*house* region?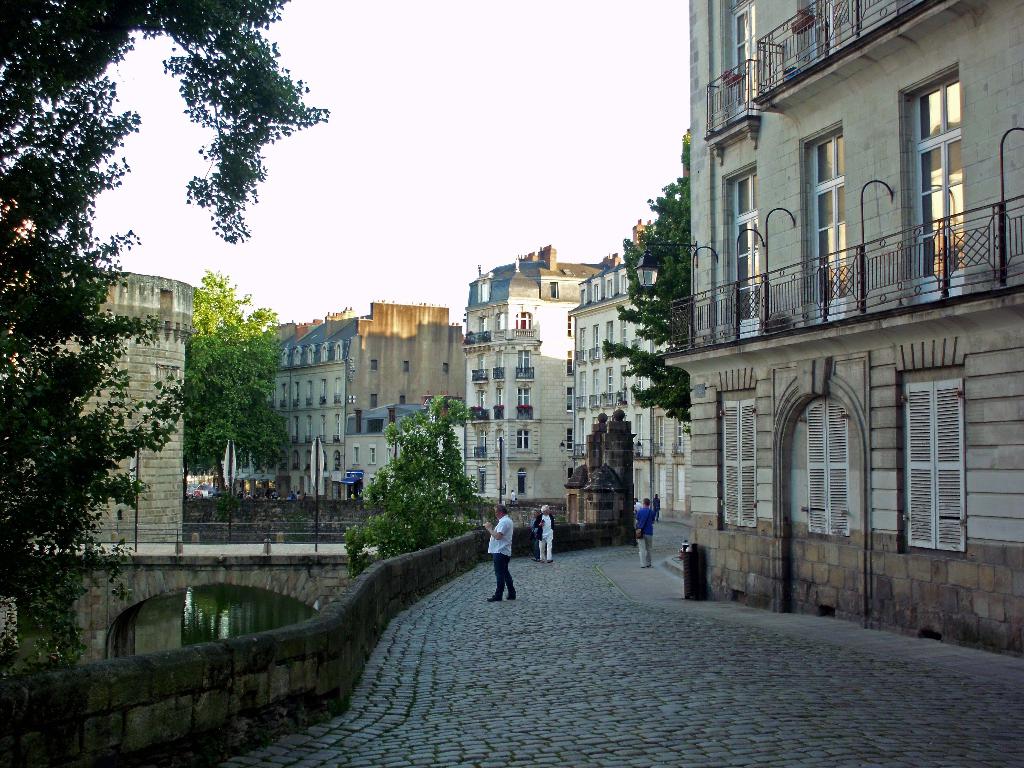
454:244:621:505
